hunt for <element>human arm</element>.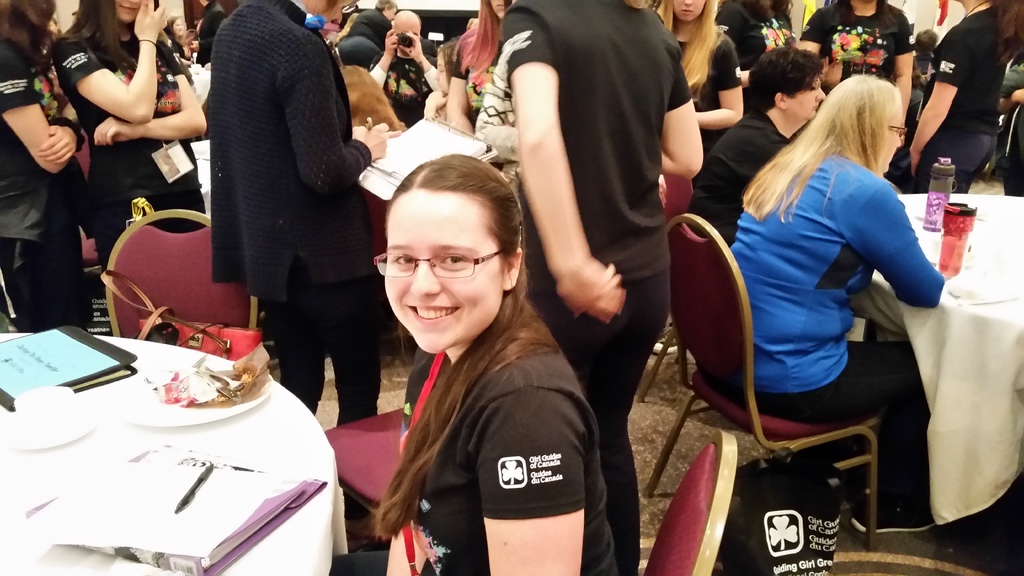
Hunted down at <region>36, 102, 86, 164</region>.
